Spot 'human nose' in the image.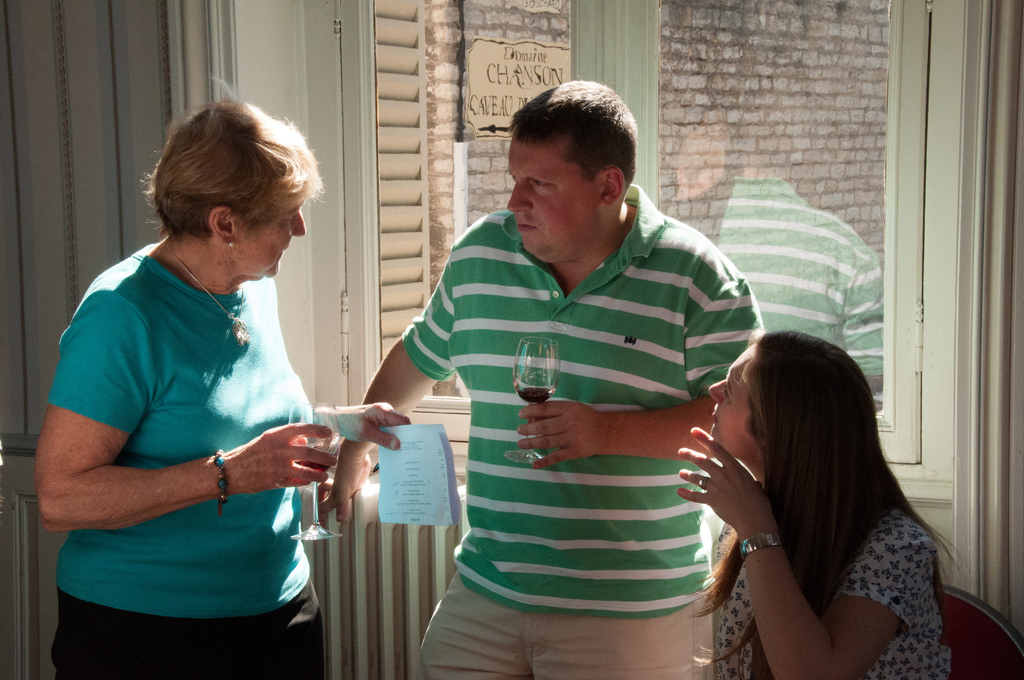
'human nose' found at {"x1": 708, "y1": 382, "x2": 724, "y2": 405}.
